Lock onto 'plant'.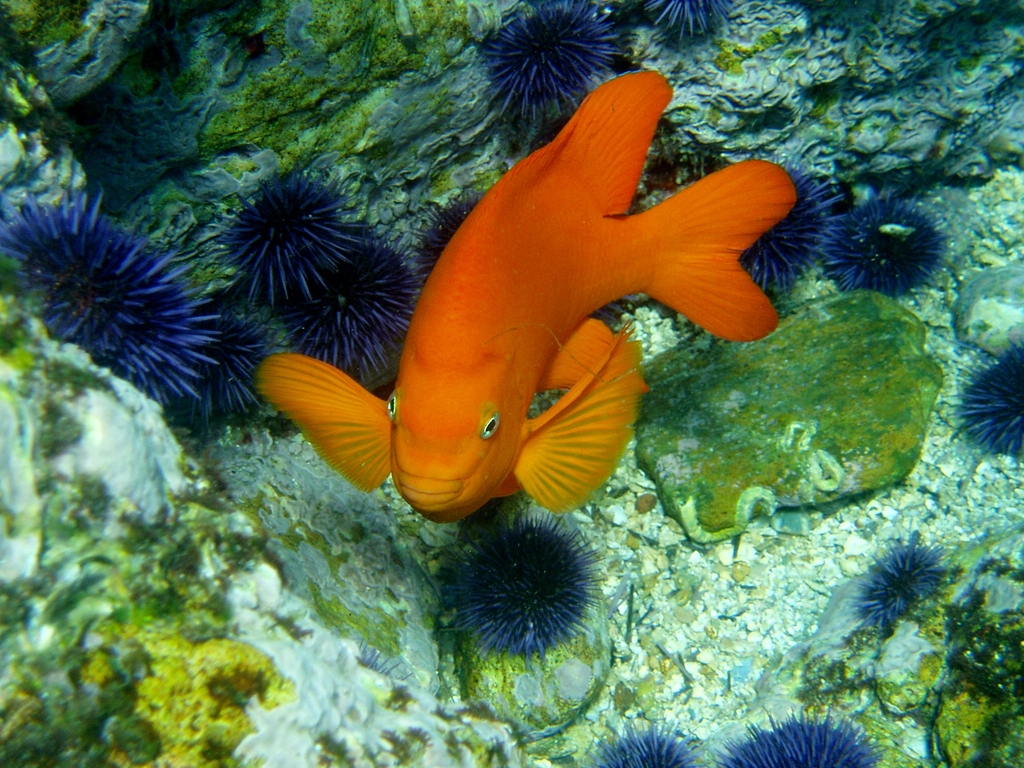
Locked: Rect(412, 184, 483, 274).
